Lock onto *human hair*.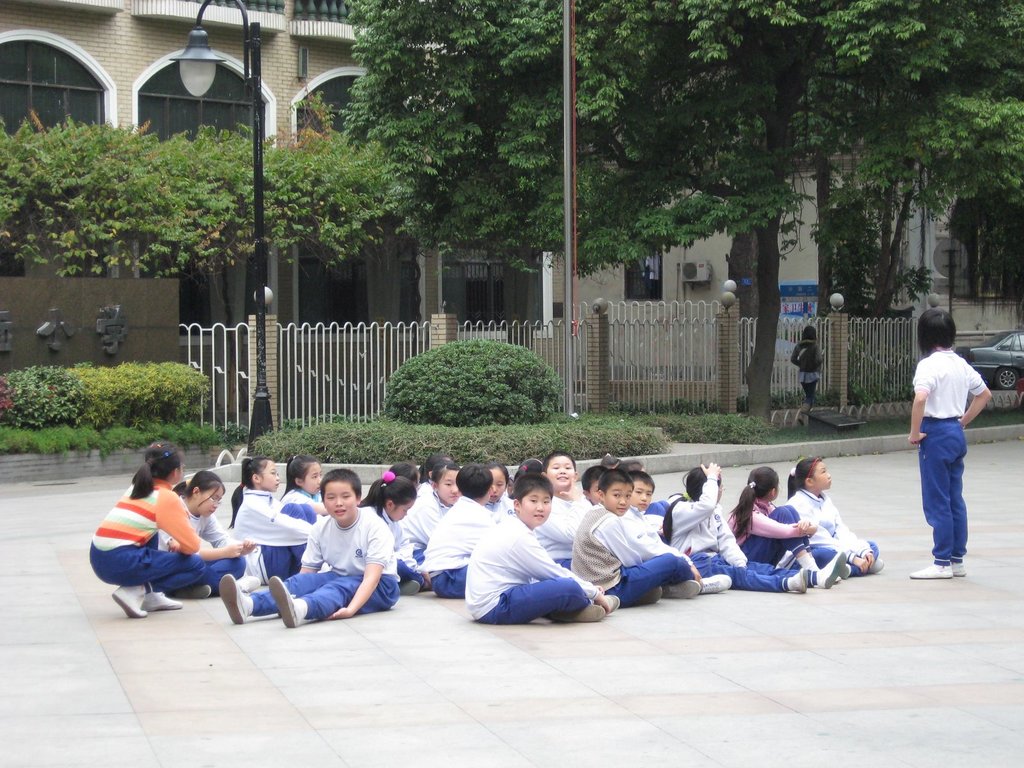
Locked: [663, 461, 721, 546].
